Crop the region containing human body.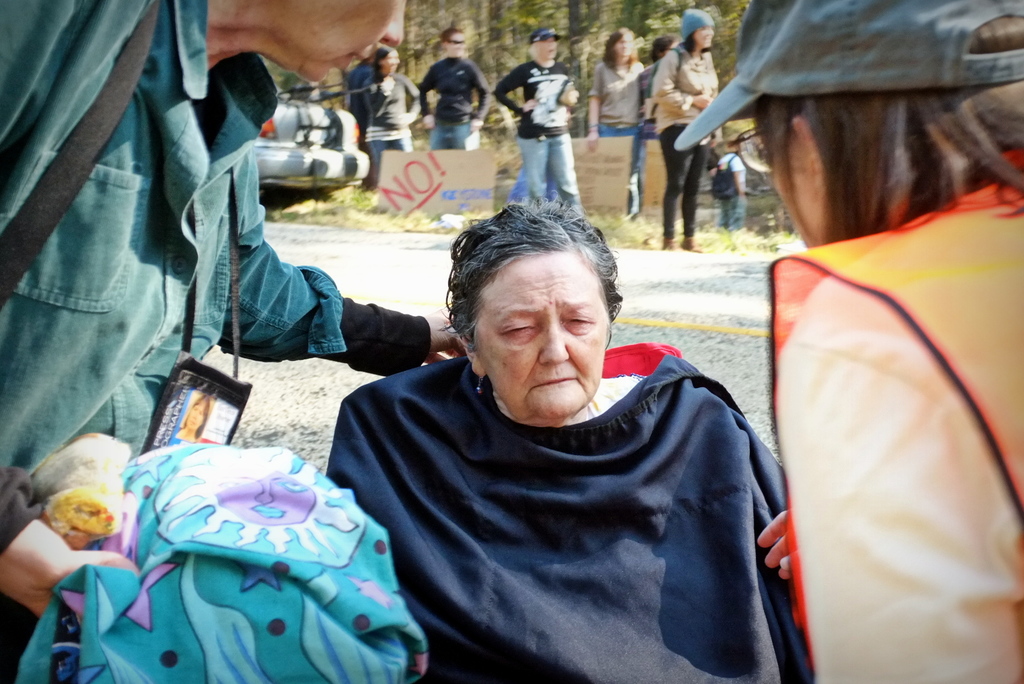
Crop region: 726 38 1023 683.
